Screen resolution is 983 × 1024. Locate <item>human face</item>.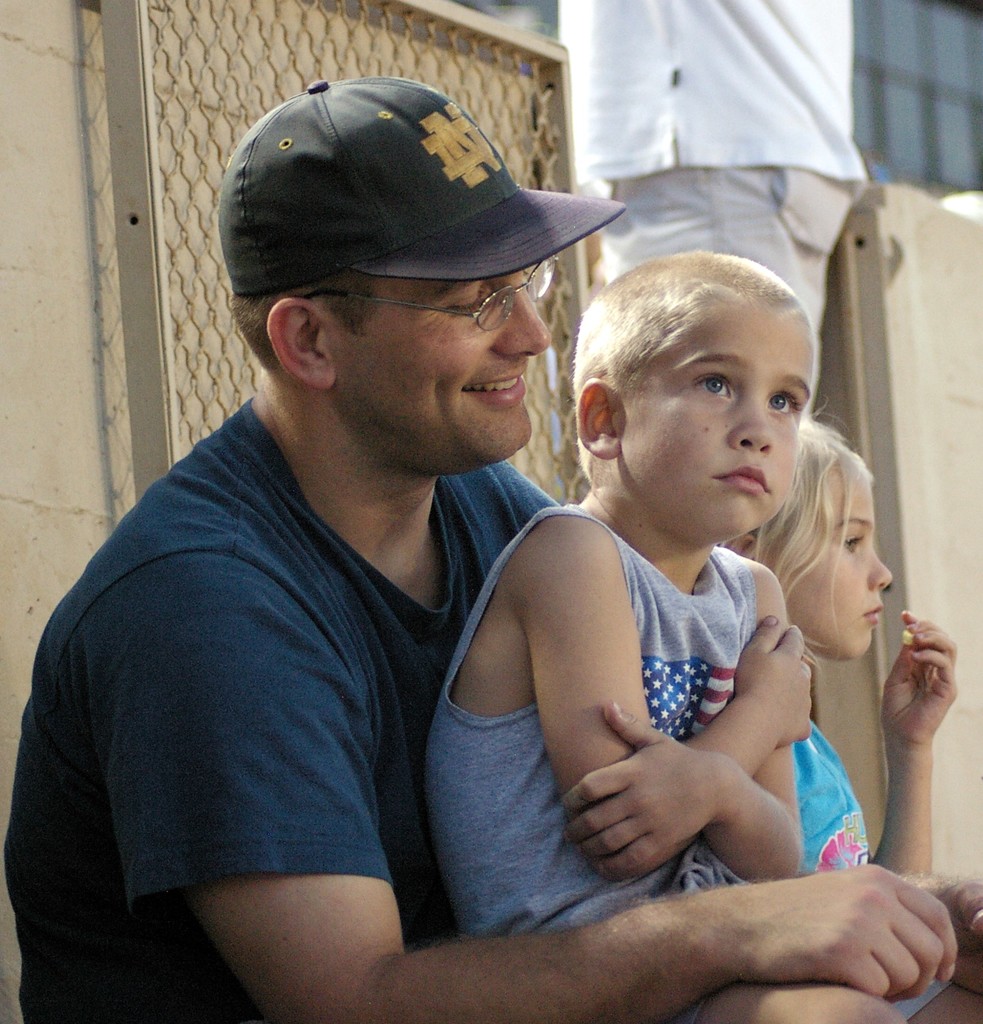
Rect(751, 461, 894, 659).
